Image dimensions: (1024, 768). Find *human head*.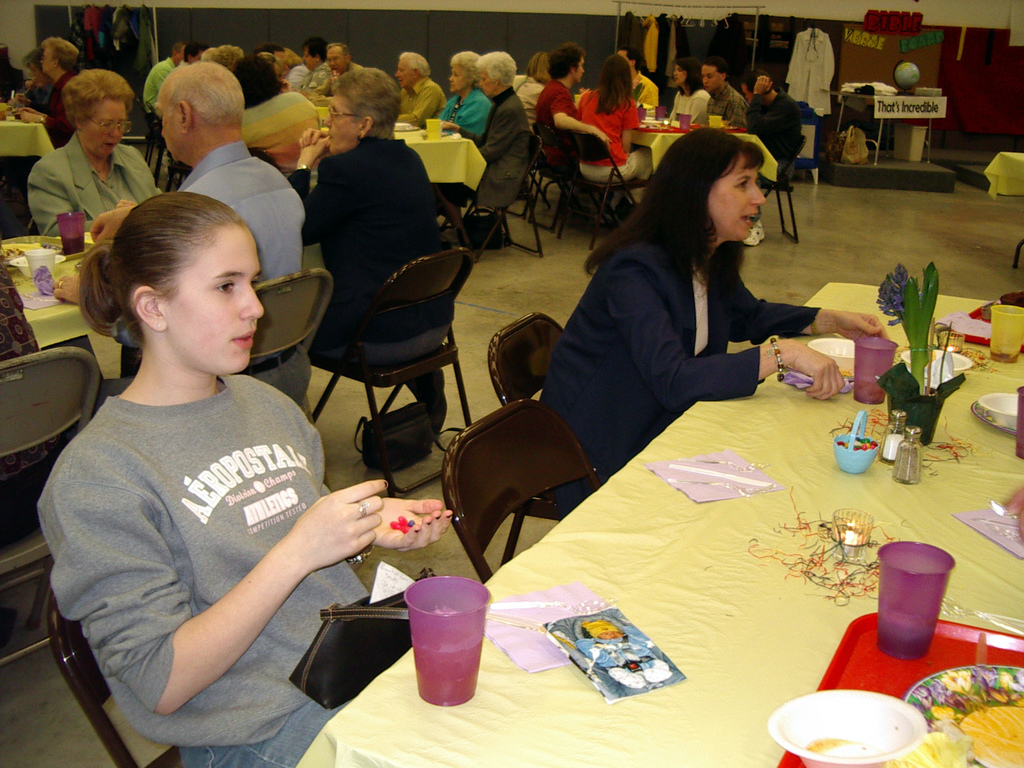
locate(529, 50, 552, 82).
